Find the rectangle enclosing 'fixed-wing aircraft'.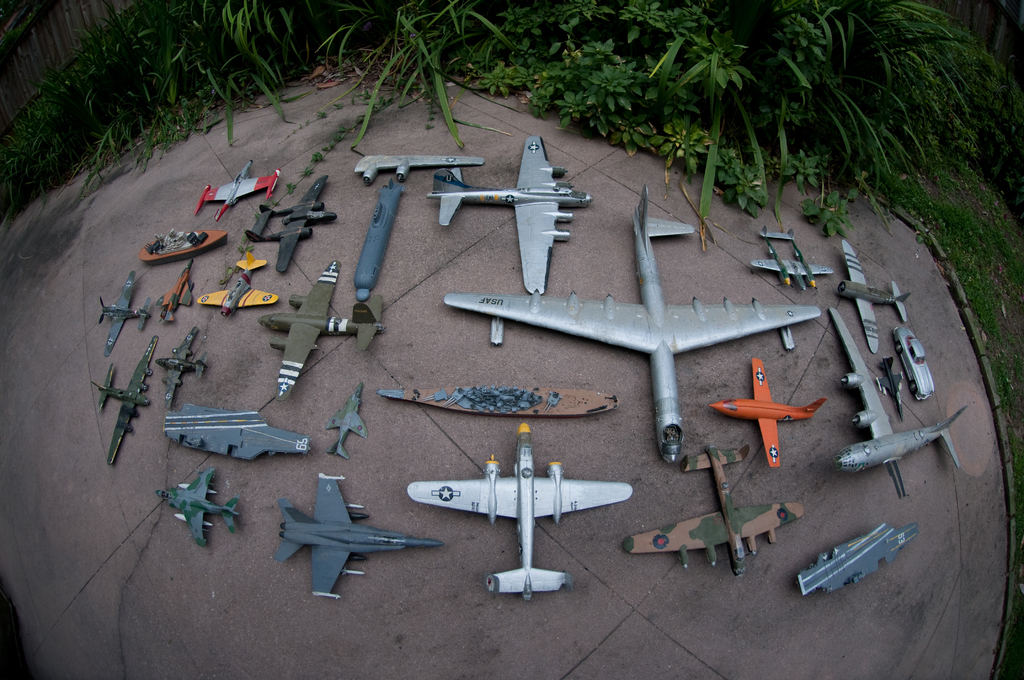
x1=425 y1=135 x2=594 y2=300.
